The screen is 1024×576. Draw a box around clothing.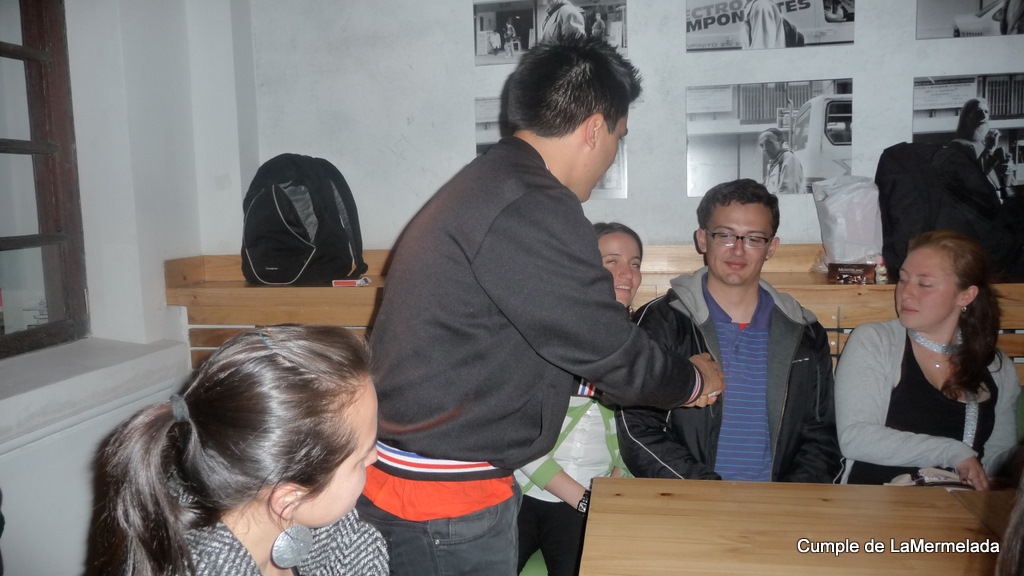
l=840, t=291, r=1008, b=481.
